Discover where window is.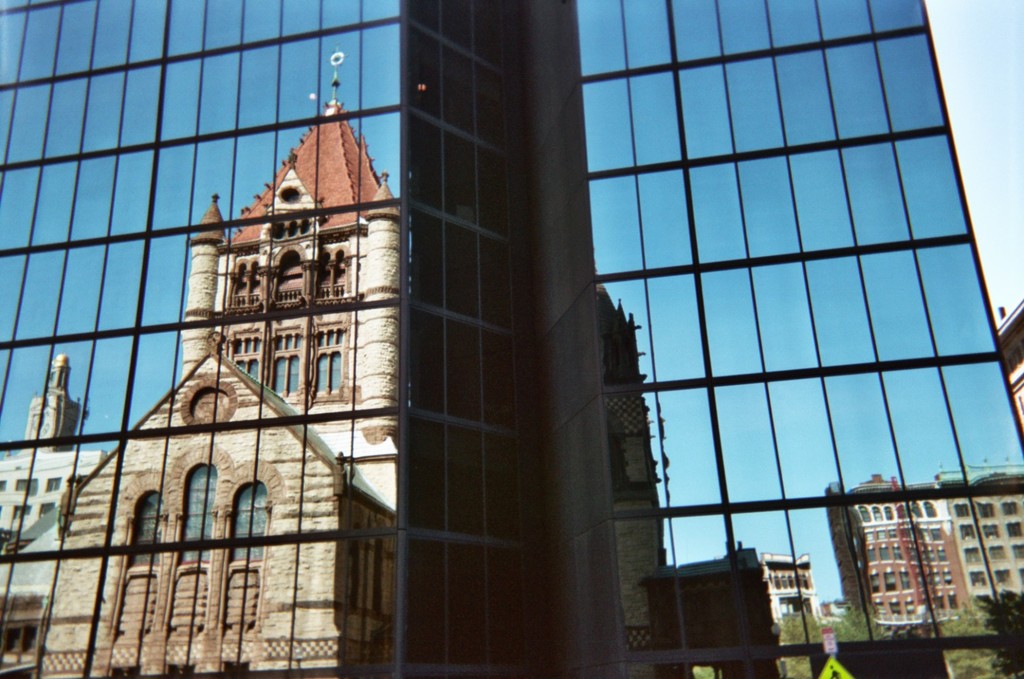
Discovered at pyautogui.locateOnScreen(278, 184, 306, 200).
